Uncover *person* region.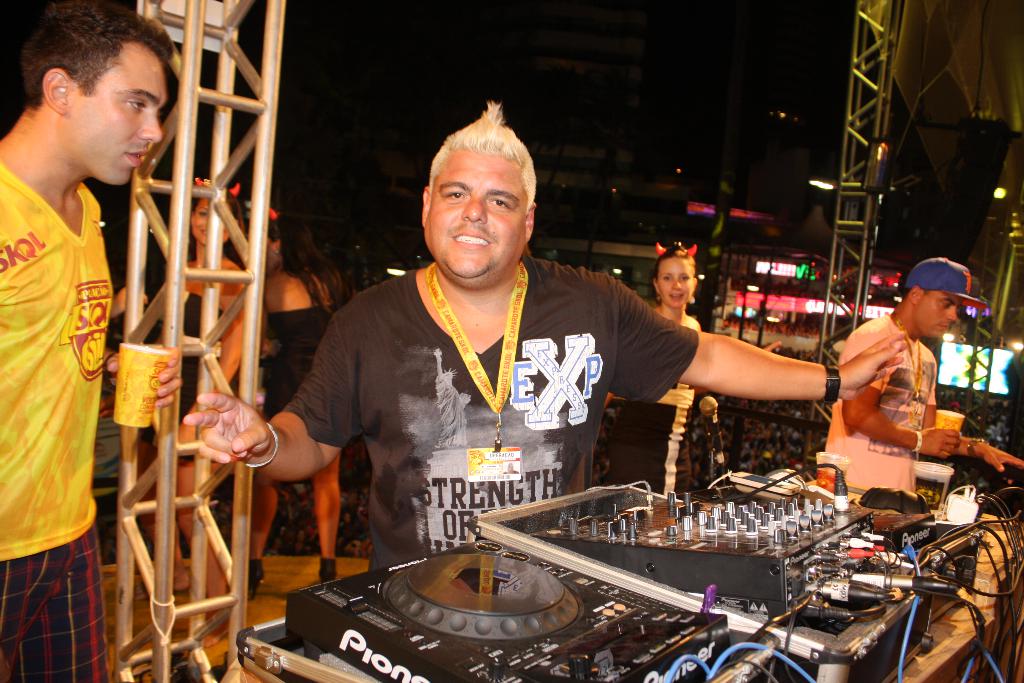
Uncovered: <bbox>185, 101, 904, 575</bbox>.
